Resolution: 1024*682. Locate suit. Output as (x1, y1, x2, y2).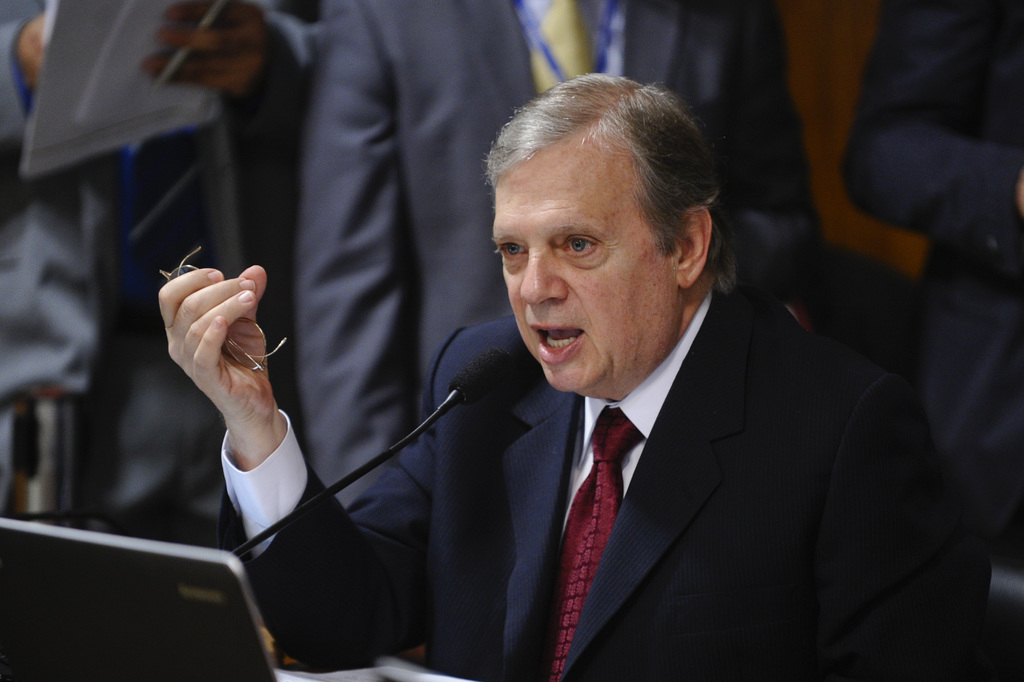
(333, 320, 884, 660).
